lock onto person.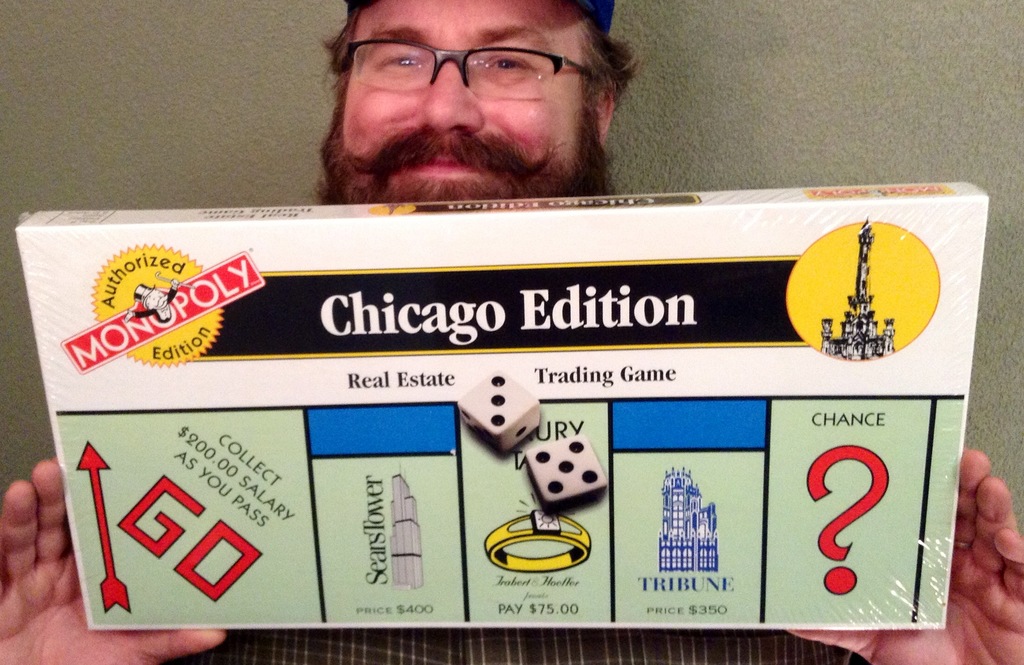
Locked: select_region(0, 0, 1023, 664).
